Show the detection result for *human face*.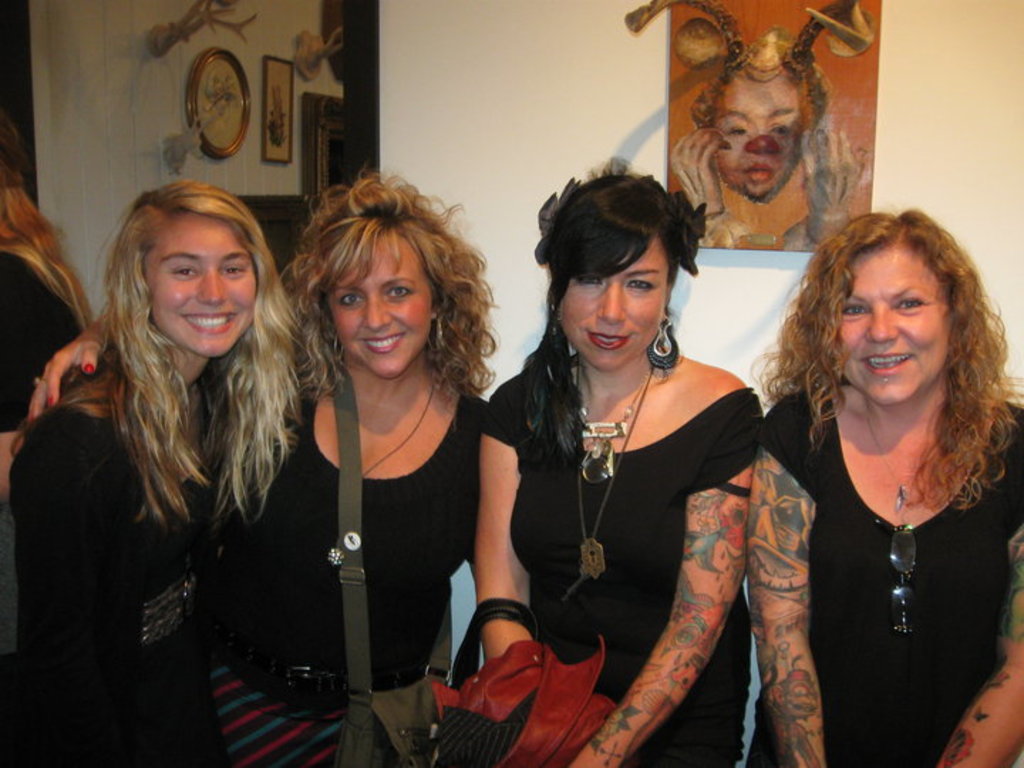
(326, 233, 432, 381).
